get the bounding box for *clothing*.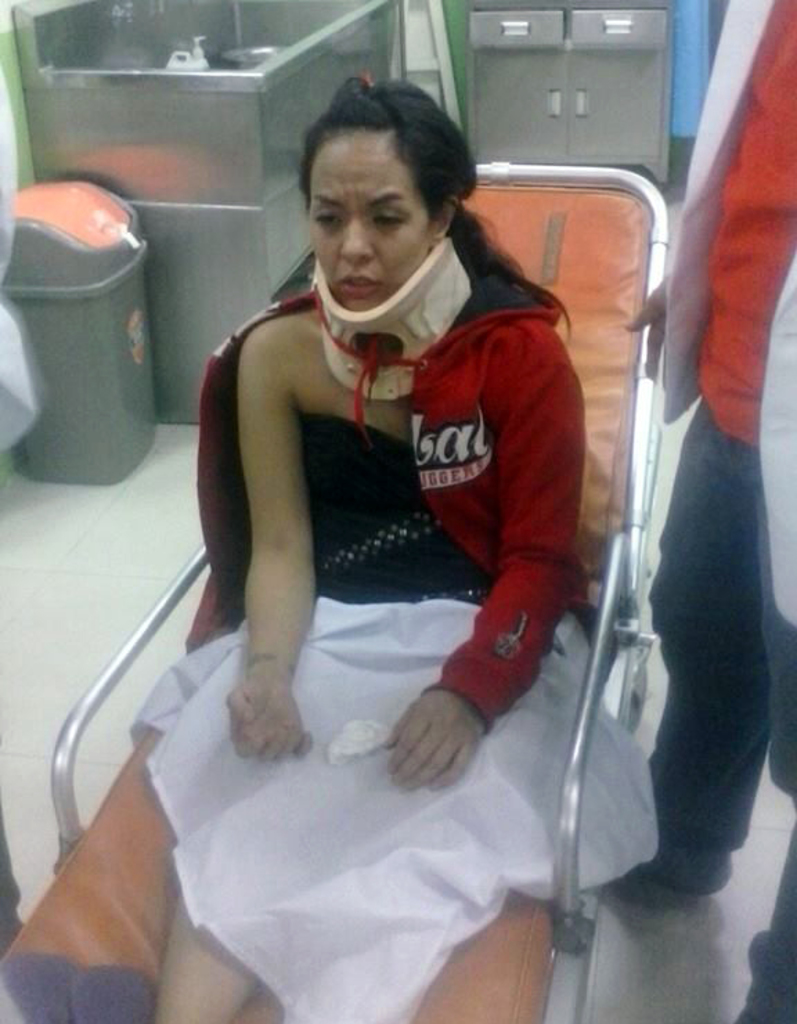
<box>649,0,796,886</box>.
